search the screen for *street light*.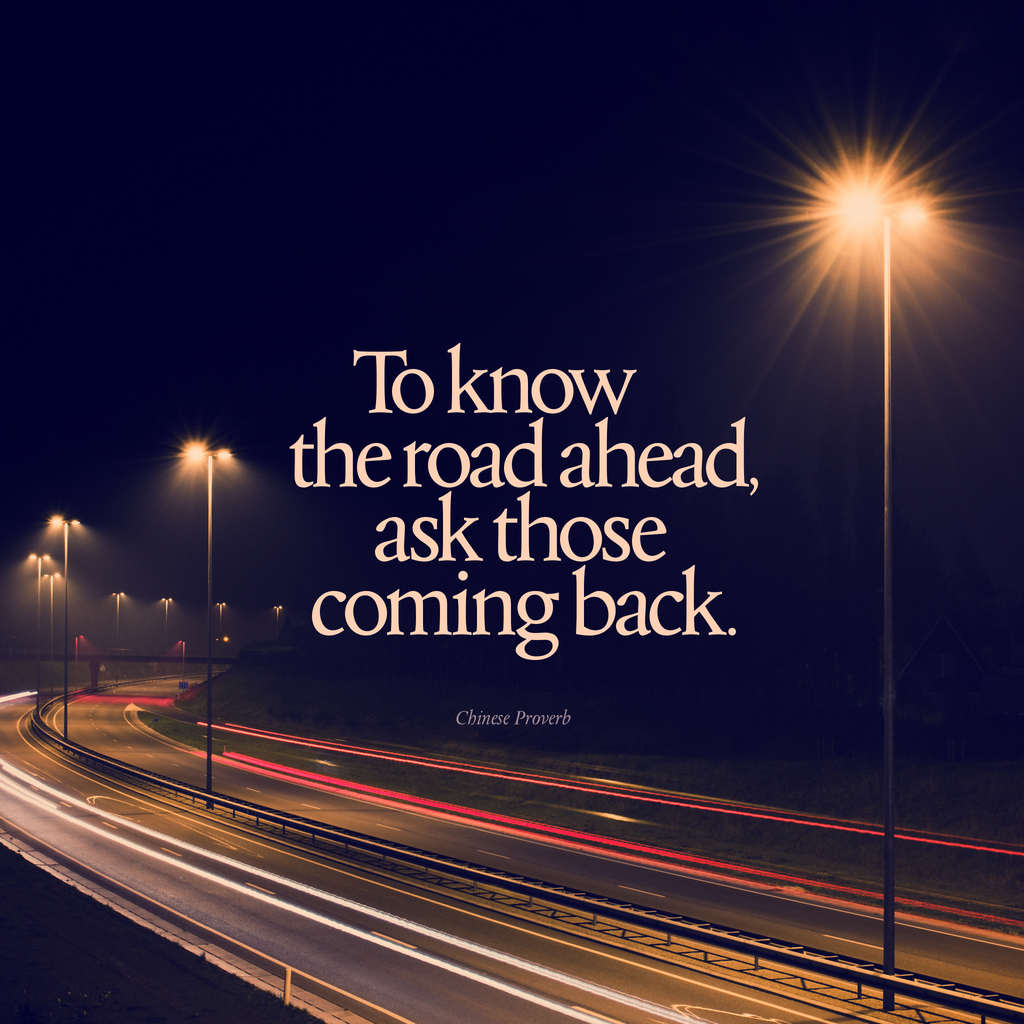
Found at l=42, t=511, r=86, b=742.
